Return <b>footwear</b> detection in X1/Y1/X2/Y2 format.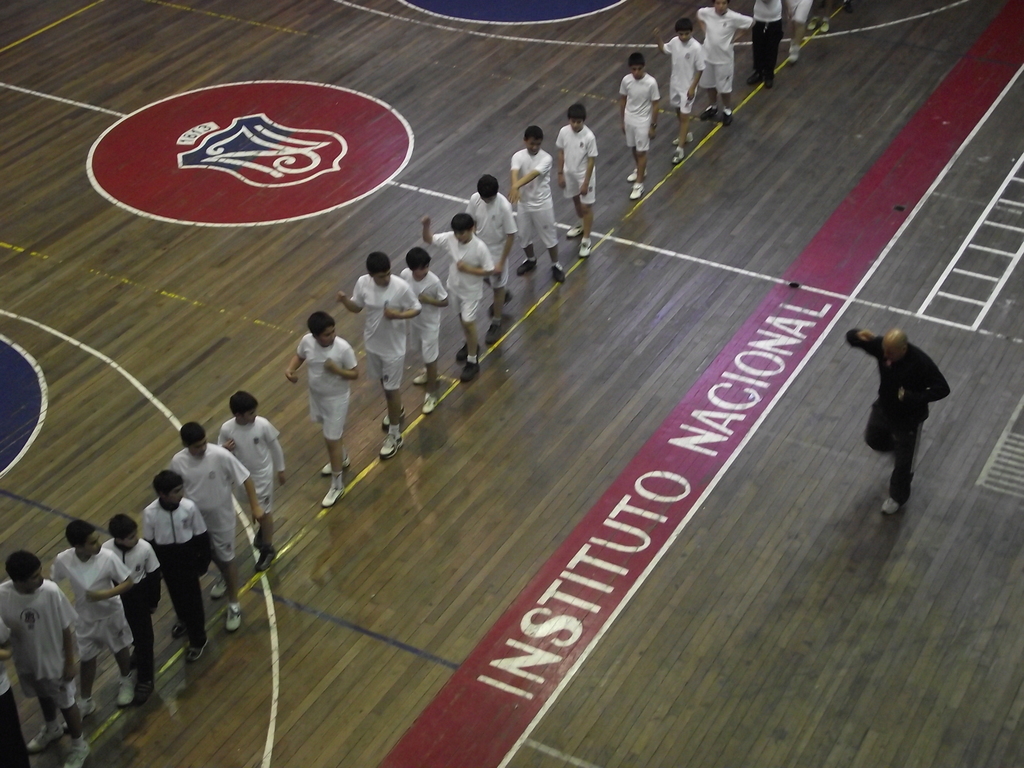
568/218/584/239.
